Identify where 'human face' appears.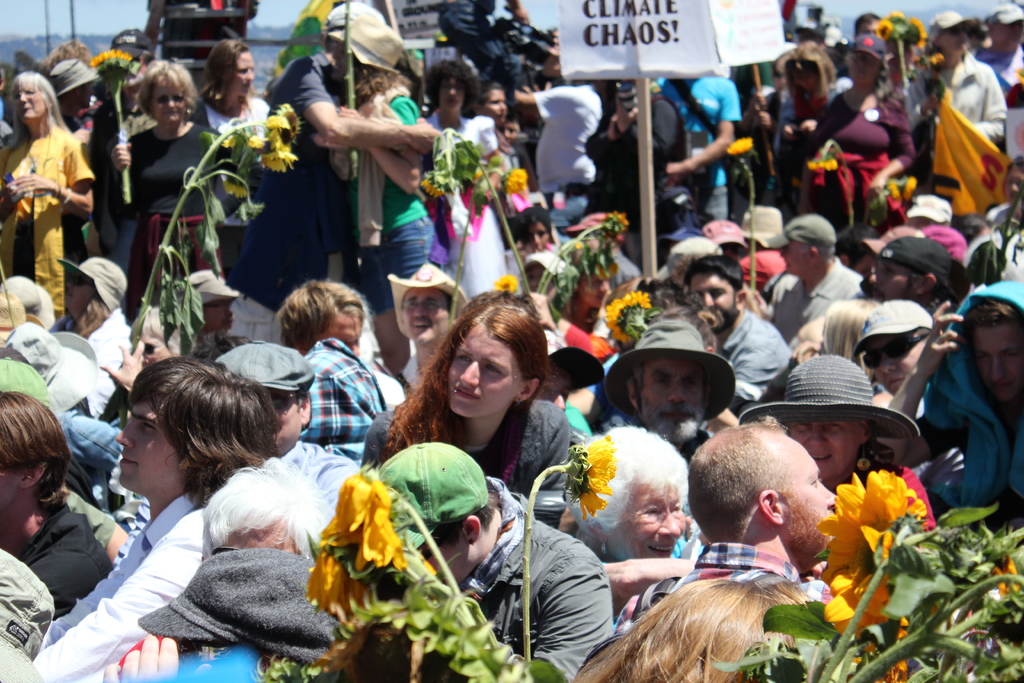
Appears at region(795, 426, 867, 472).
